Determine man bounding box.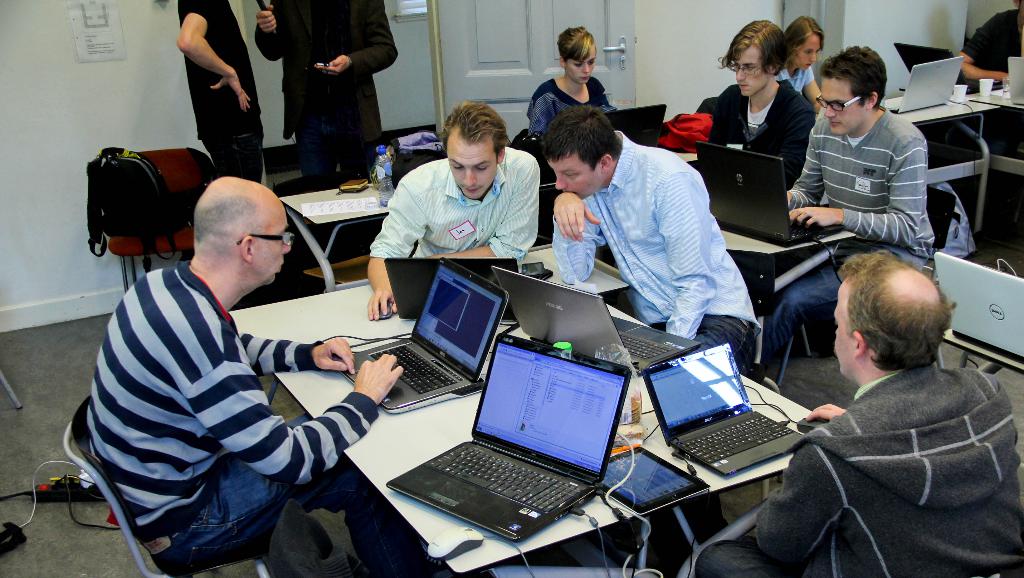
Determined: {"left": 250, "top": 0, "right": 399, "bottom": 193}.
